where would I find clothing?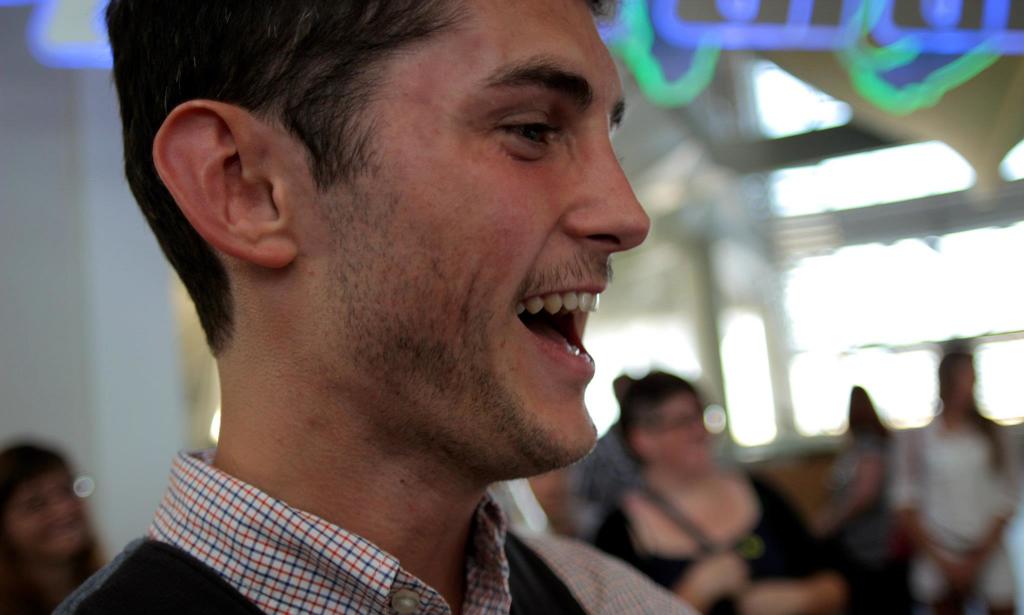
At 596:491:823:612.
